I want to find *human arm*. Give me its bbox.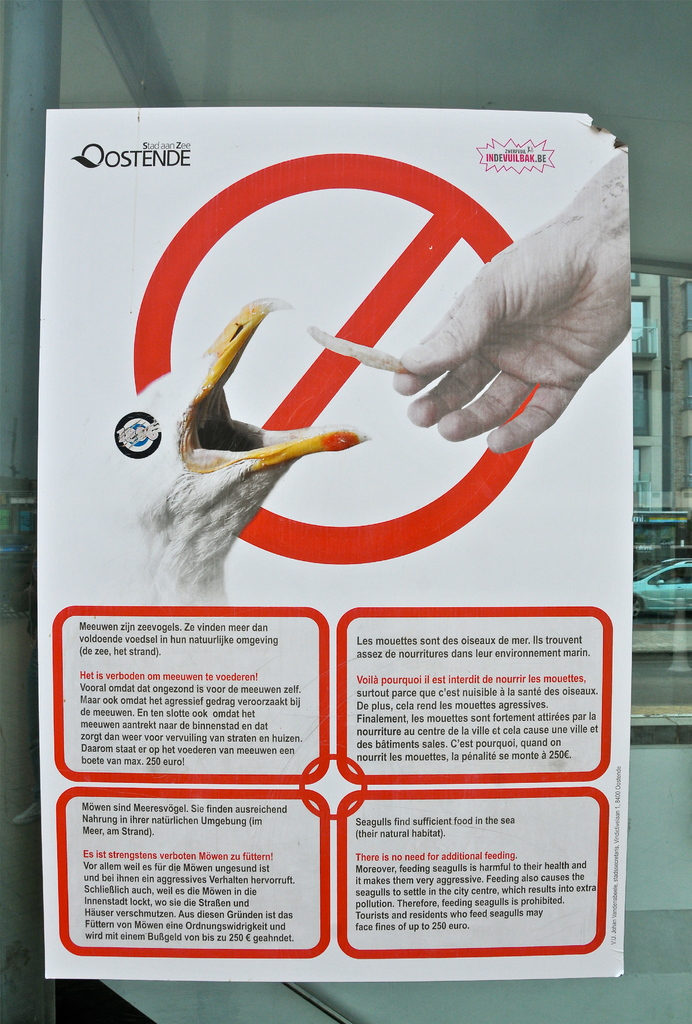
locate(394, 154, 633, 444).
